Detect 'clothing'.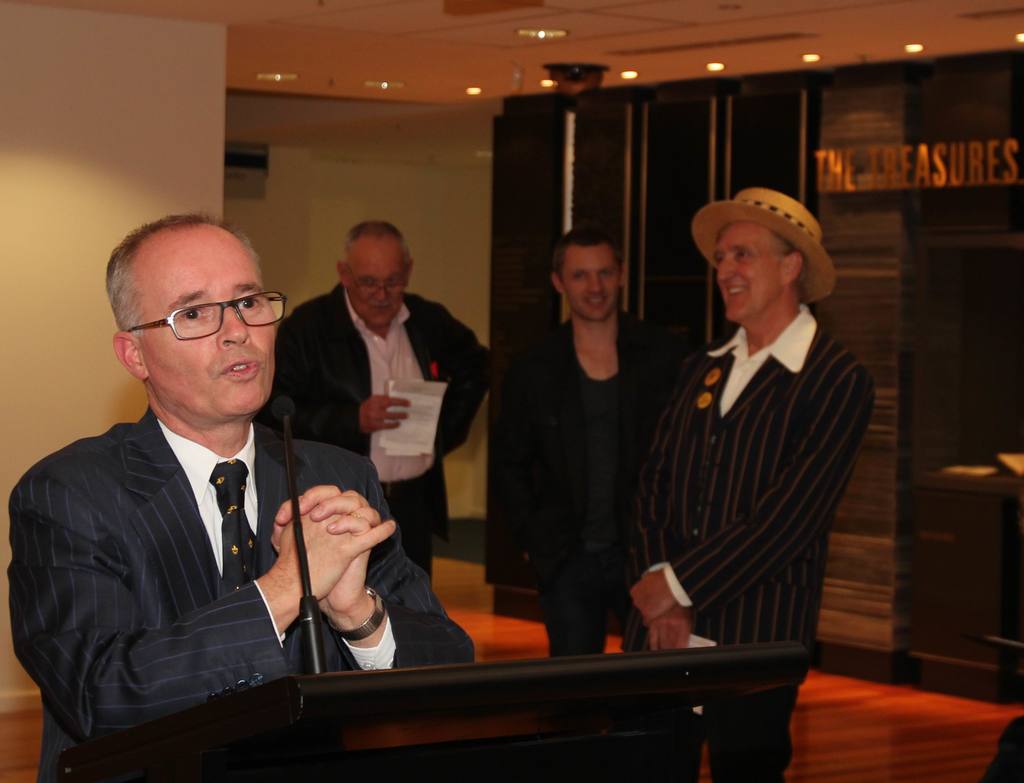
Detected at l=617, t=258, r=879, b=698.
